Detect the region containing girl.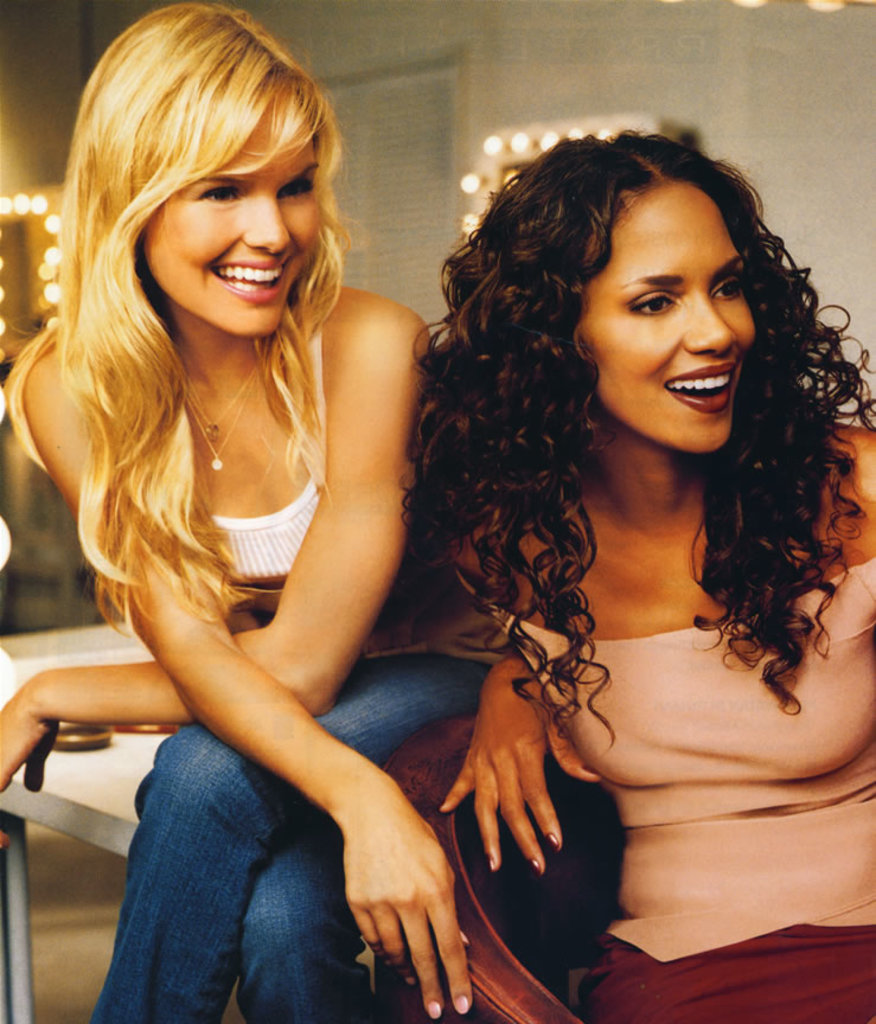
pyautogui.locateOnScreen(0, 7, 462, 1023).
